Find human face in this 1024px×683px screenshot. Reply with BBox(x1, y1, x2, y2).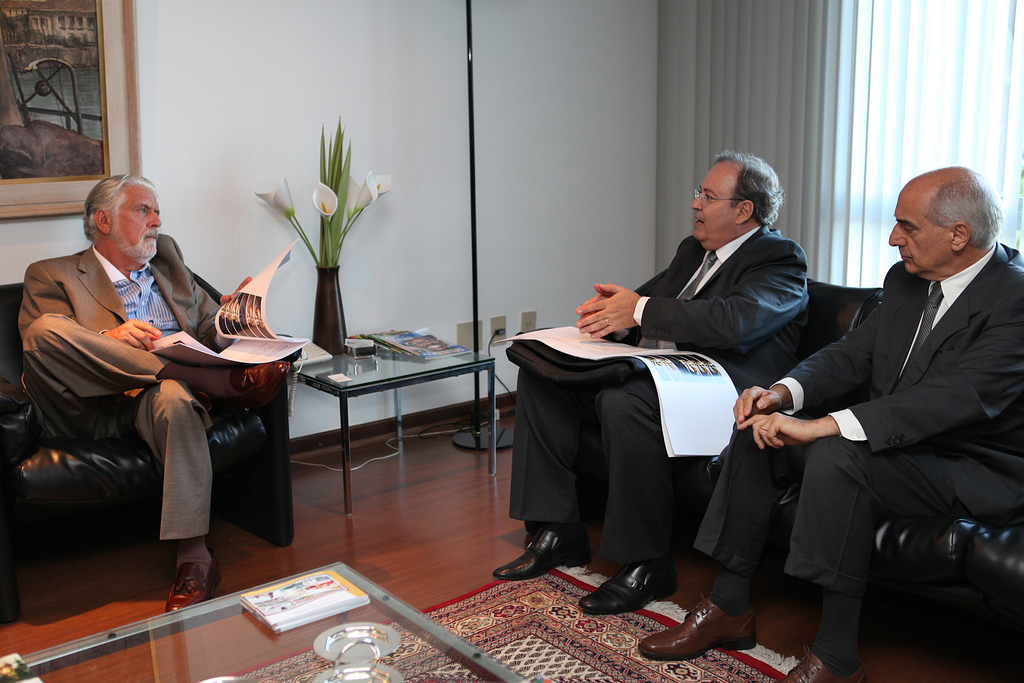
BBox(886, 183, 952, 283).
